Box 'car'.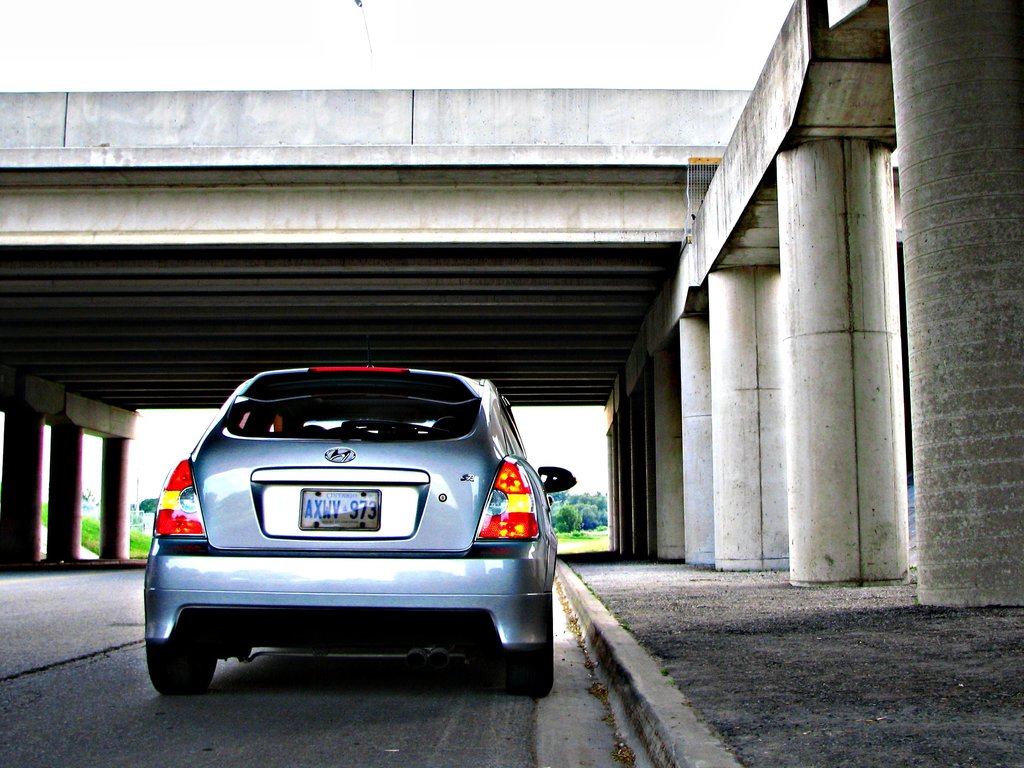
region(143, 357, 535, 708).
